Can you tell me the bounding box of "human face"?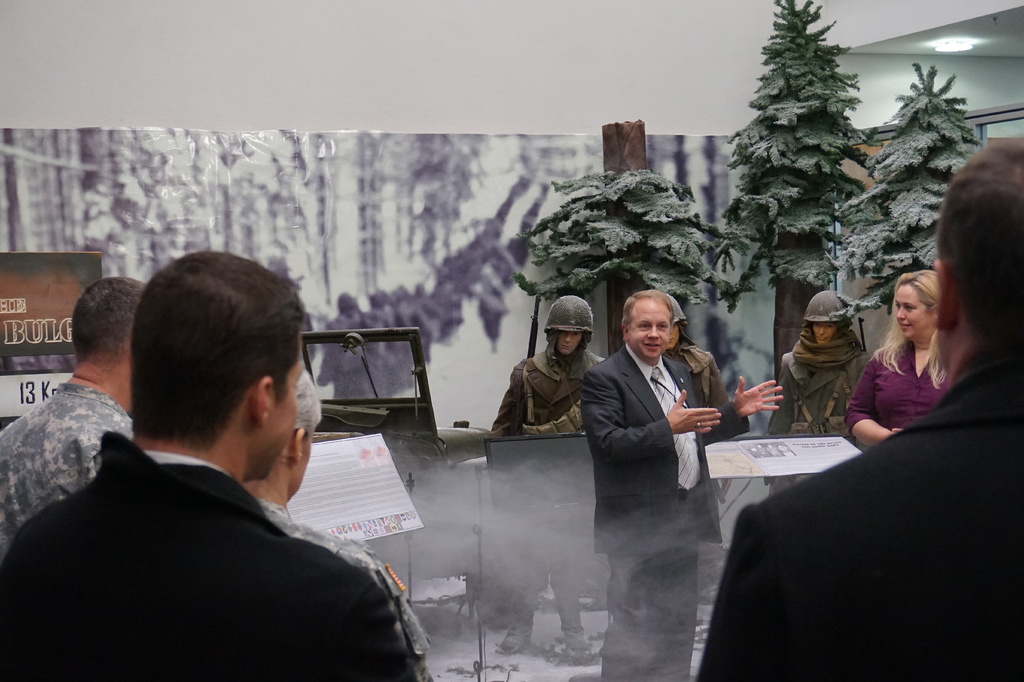
[left=627, top=306, right=669, bottom=361].
